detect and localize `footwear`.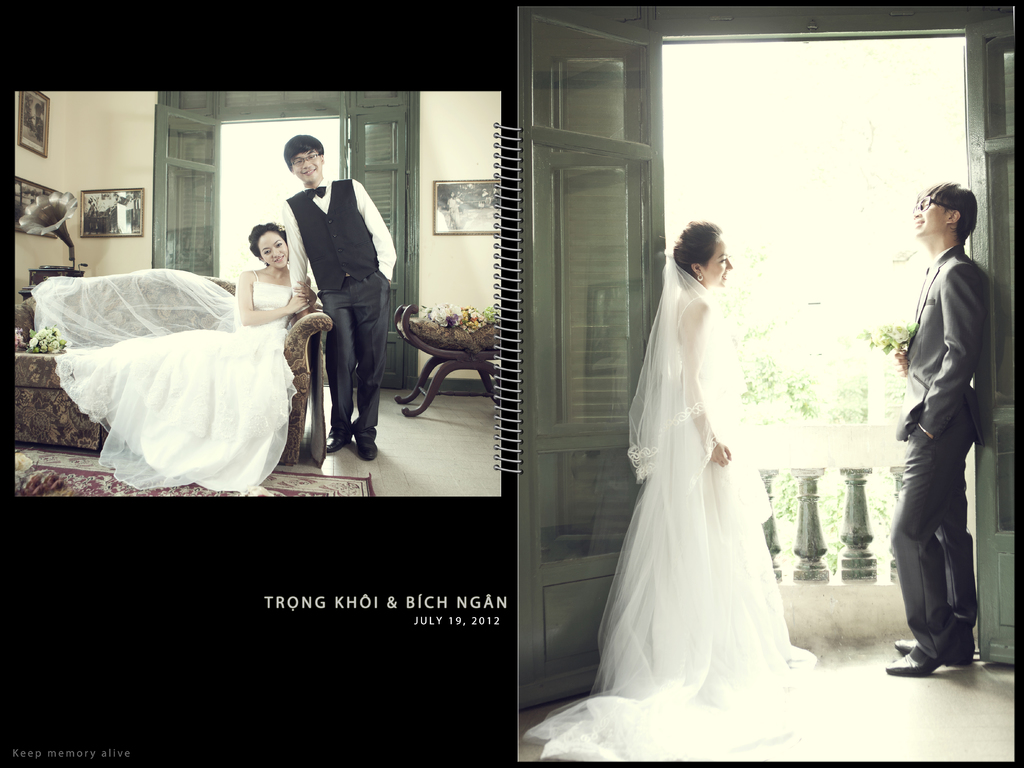
Localized at box=[328, 430, 348, 454].
